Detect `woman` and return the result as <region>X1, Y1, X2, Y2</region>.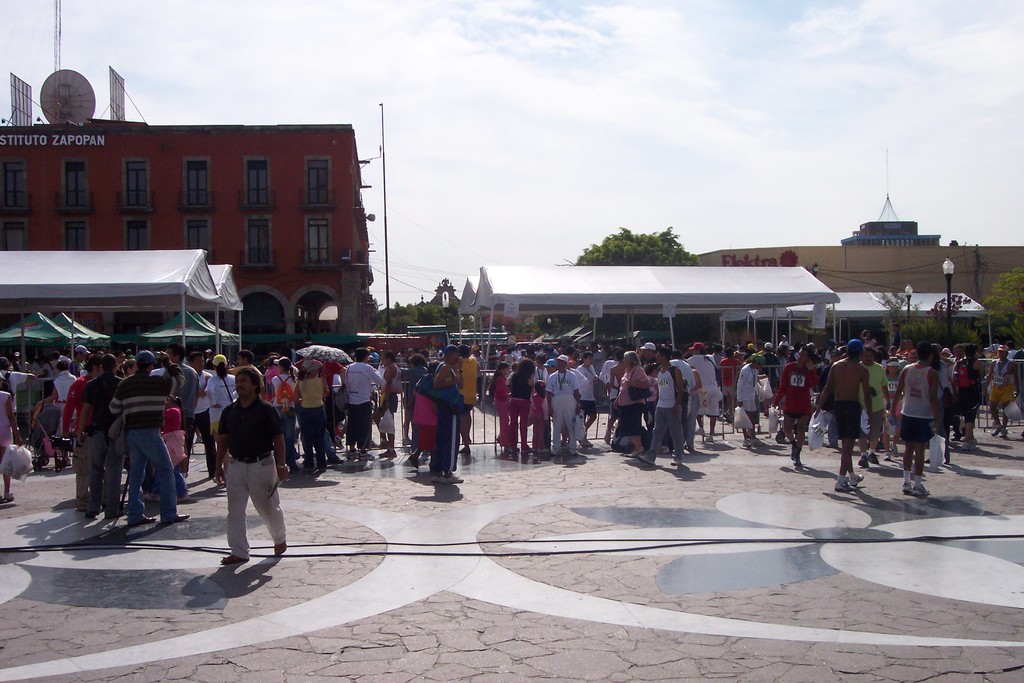
<region>200, 349, 237, 479</region>.
